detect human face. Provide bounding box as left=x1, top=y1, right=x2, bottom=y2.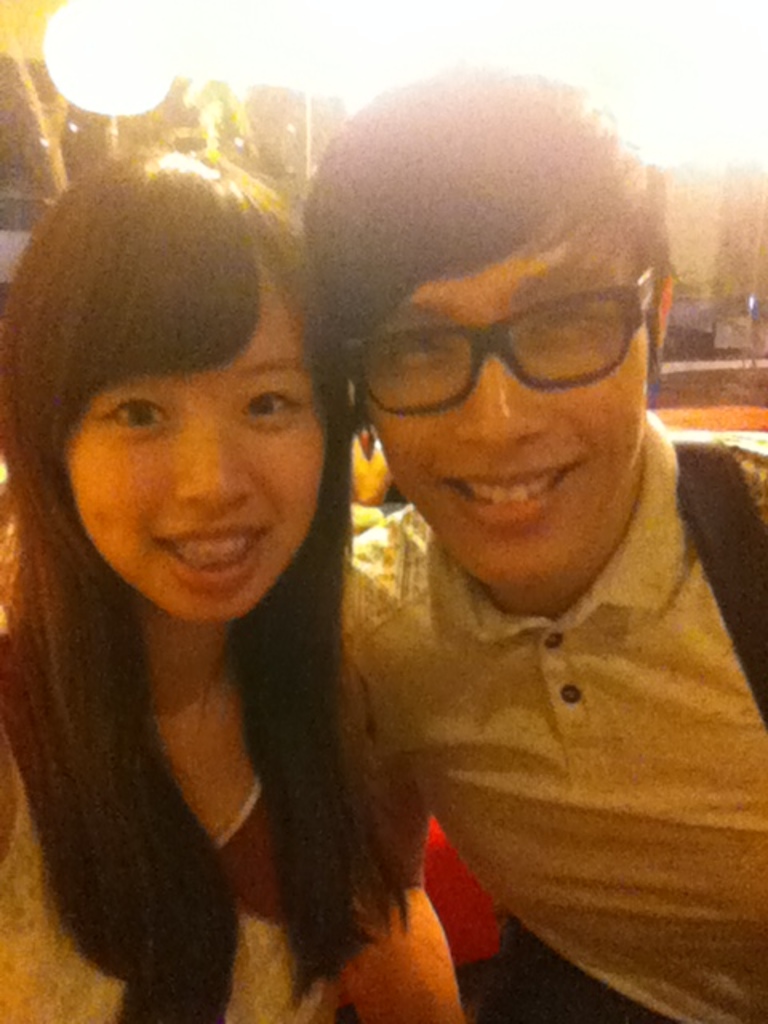
left=75, top=277, right=323, bottom=629.
